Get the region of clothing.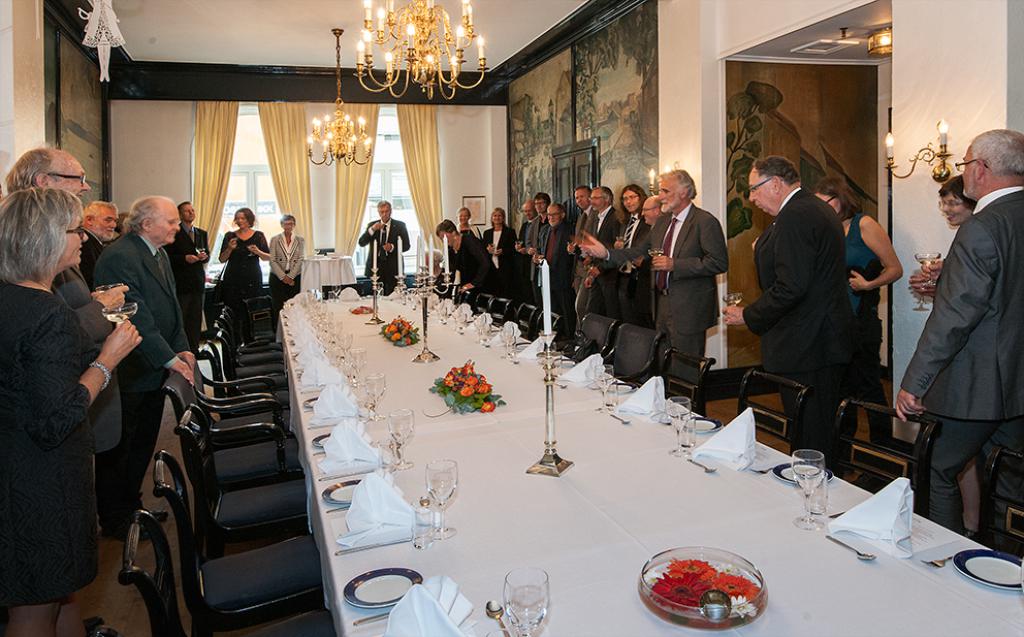
x1=56, y1=249, x2=125, y2=536.
